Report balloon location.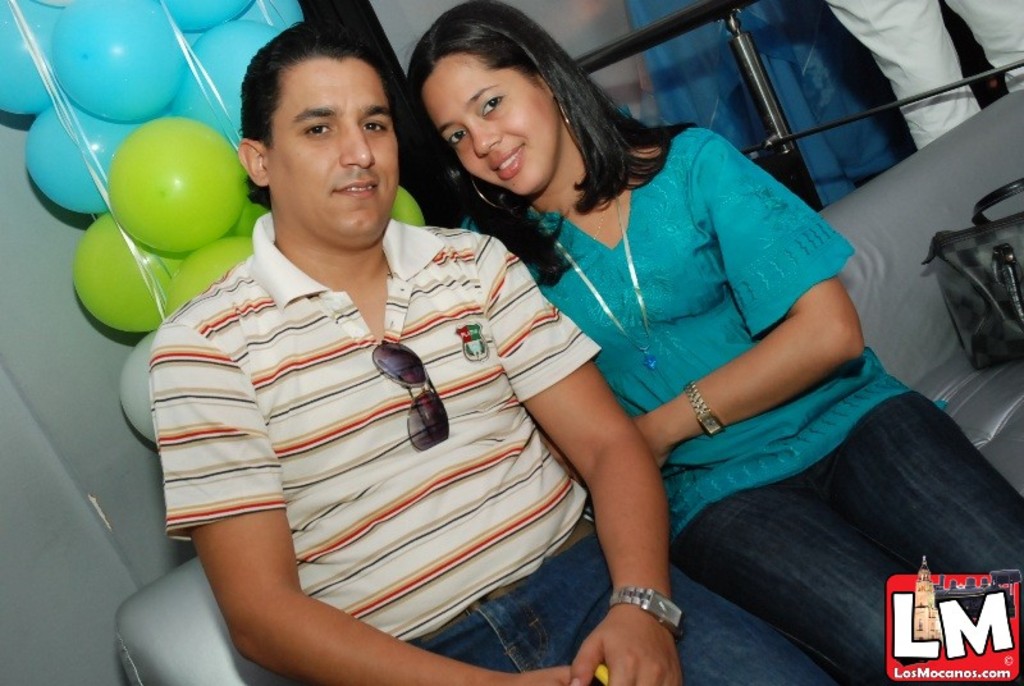
Report: [27,95,151,216].
